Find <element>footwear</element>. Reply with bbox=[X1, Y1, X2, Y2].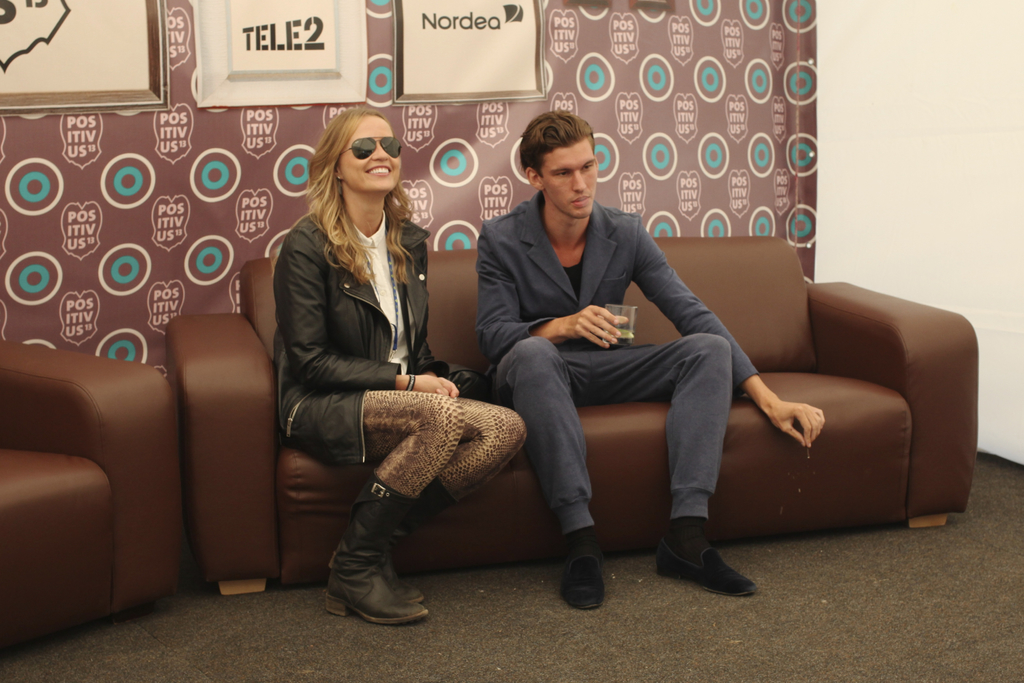
bbox=[556, 551, 609, 611].
